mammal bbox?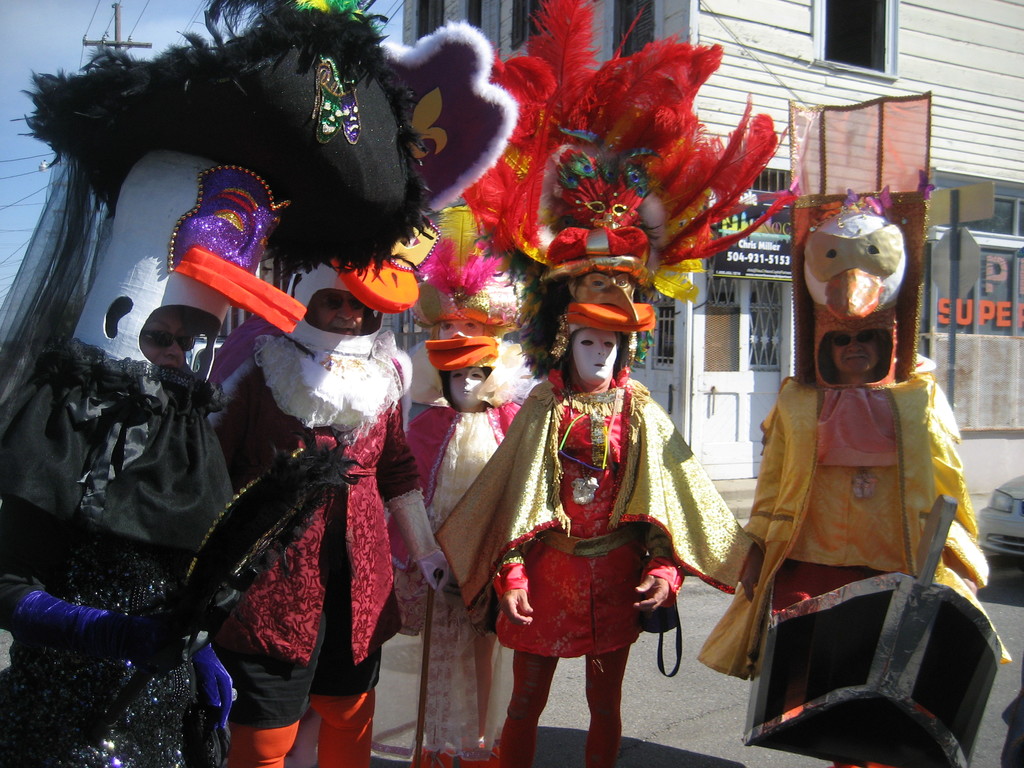
689 182 1011 767
